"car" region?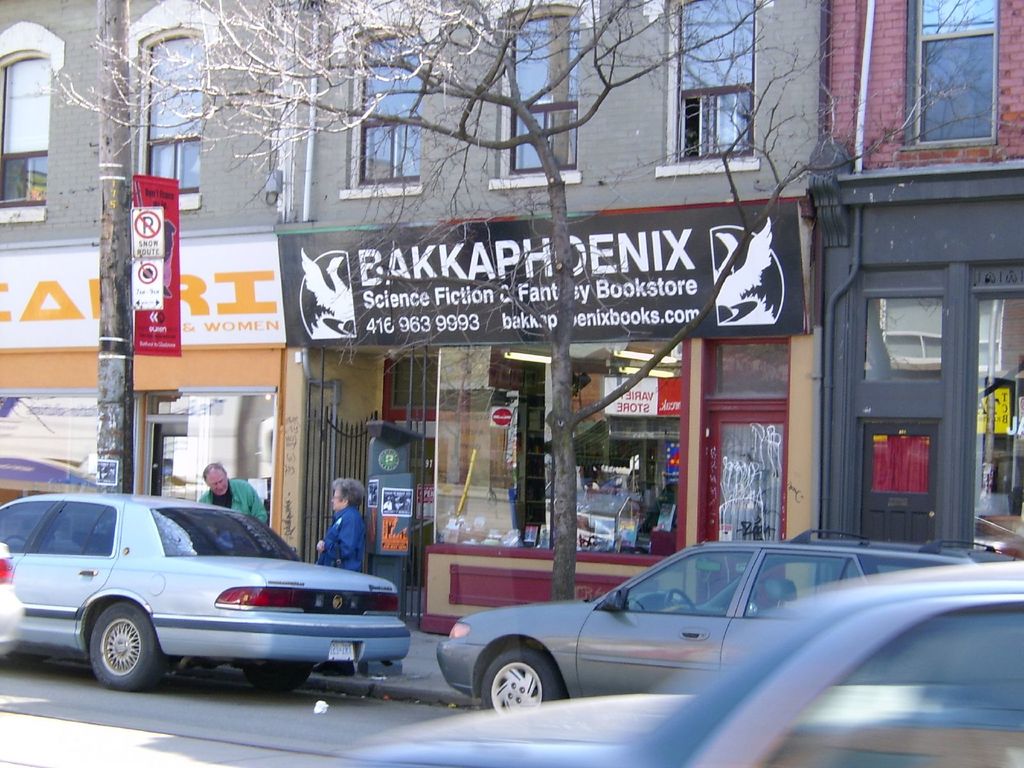
BBox(345, 561, 1023, 767)
